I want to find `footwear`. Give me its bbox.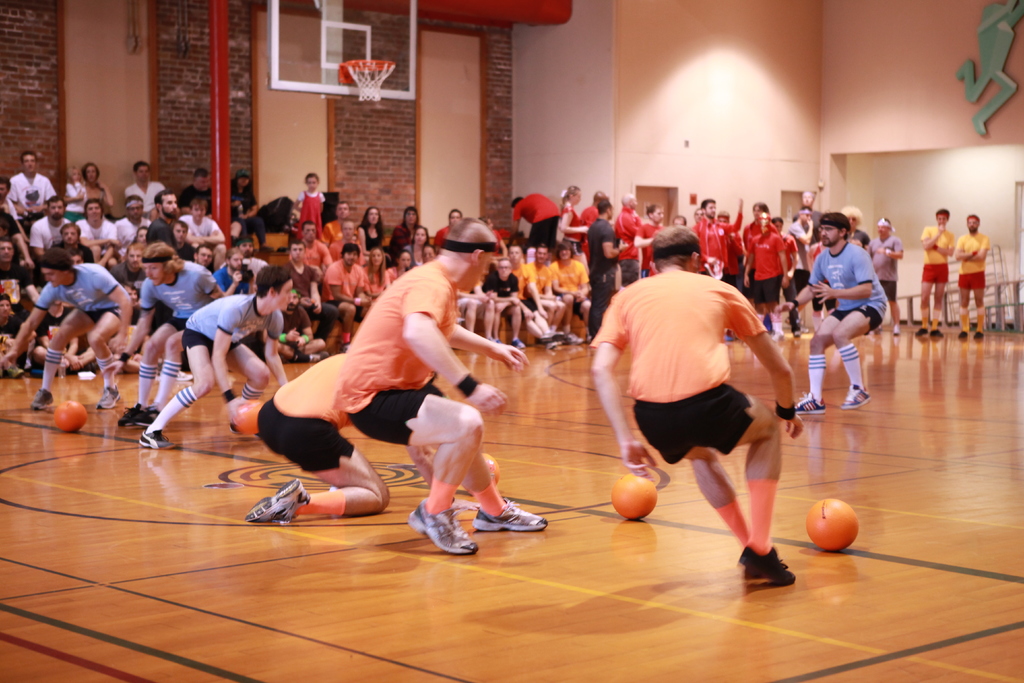
{"x1": 33, "y1": 388, "x2": 56, "y2": 411}.
